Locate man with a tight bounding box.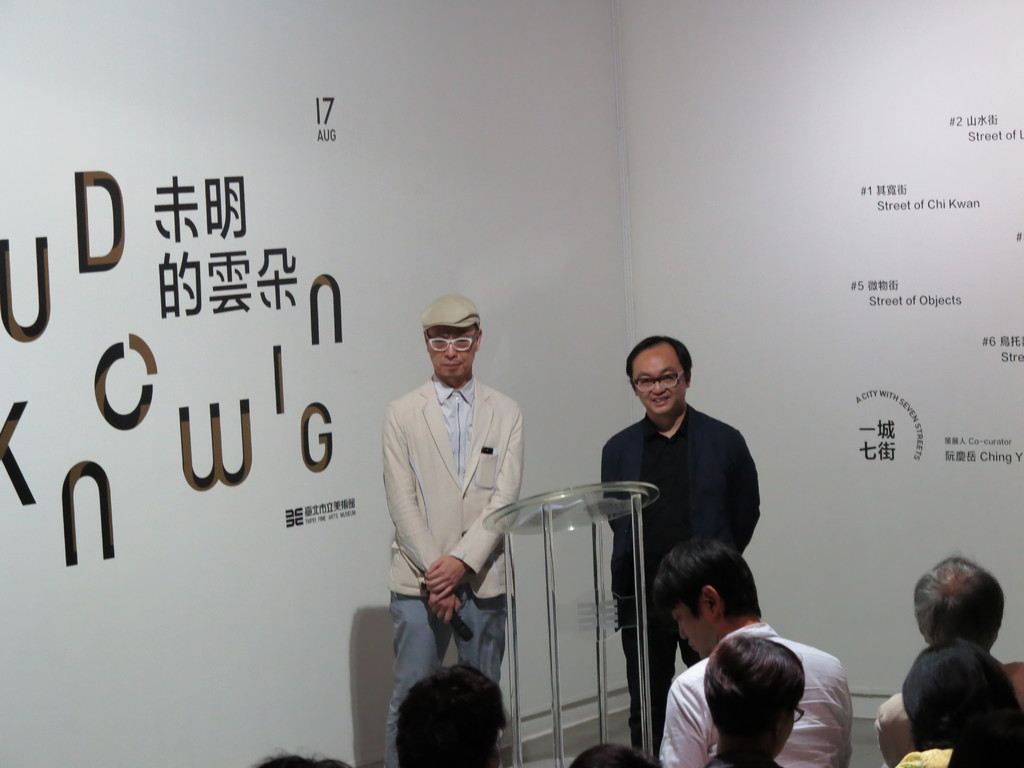
(648,529,851,767).
